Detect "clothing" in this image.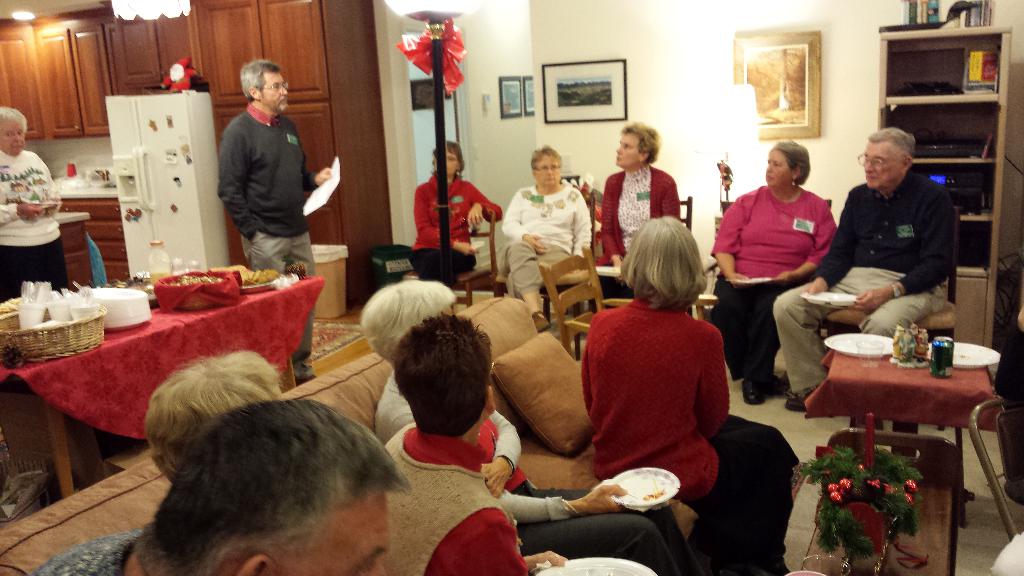
Detection: 710/173/835/387.
